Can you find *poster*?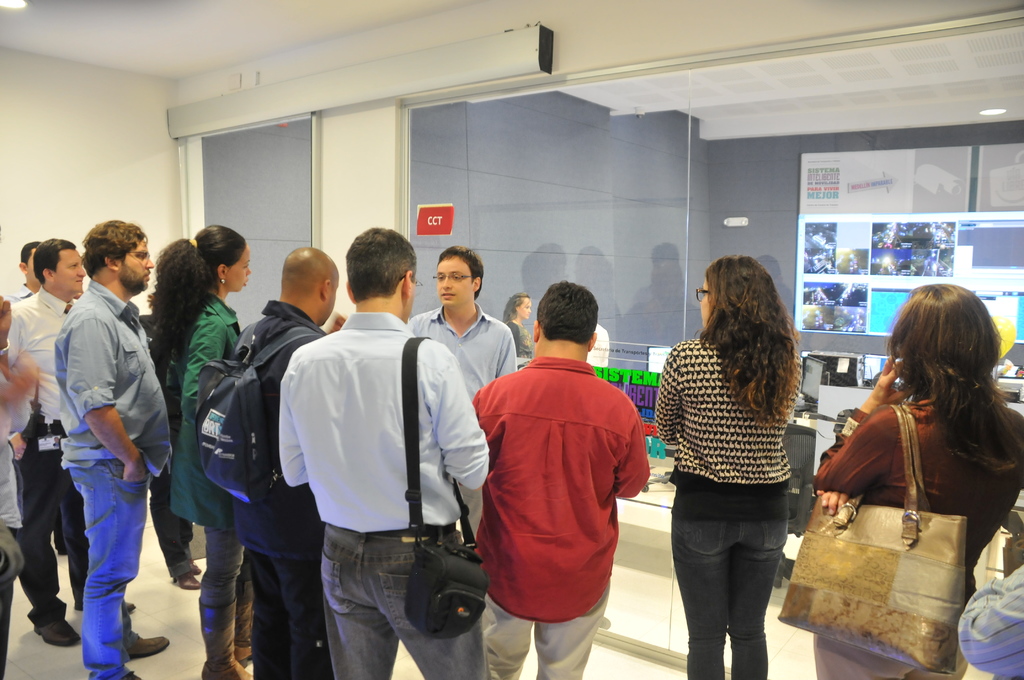
Yes, bounding box: {"x1": 796, "y1": 211, "x2": 1020, "y2": 344}.
